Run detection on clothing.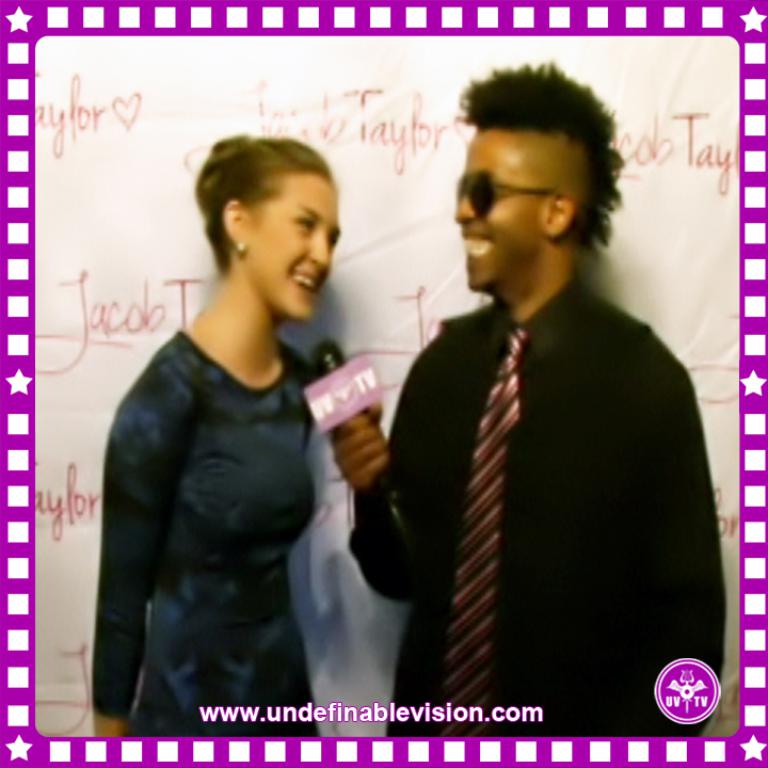
Result: [left=363, top=220, right=725, bottom=753].
